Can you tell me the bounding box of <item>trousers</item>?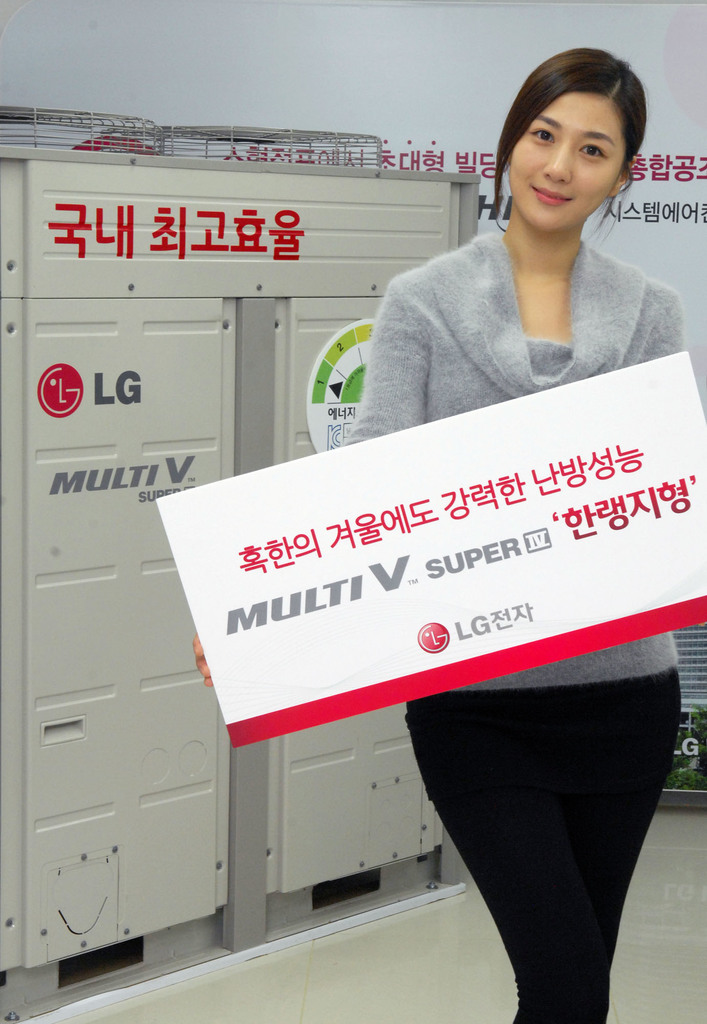
(407, 671, 680, 1023).
